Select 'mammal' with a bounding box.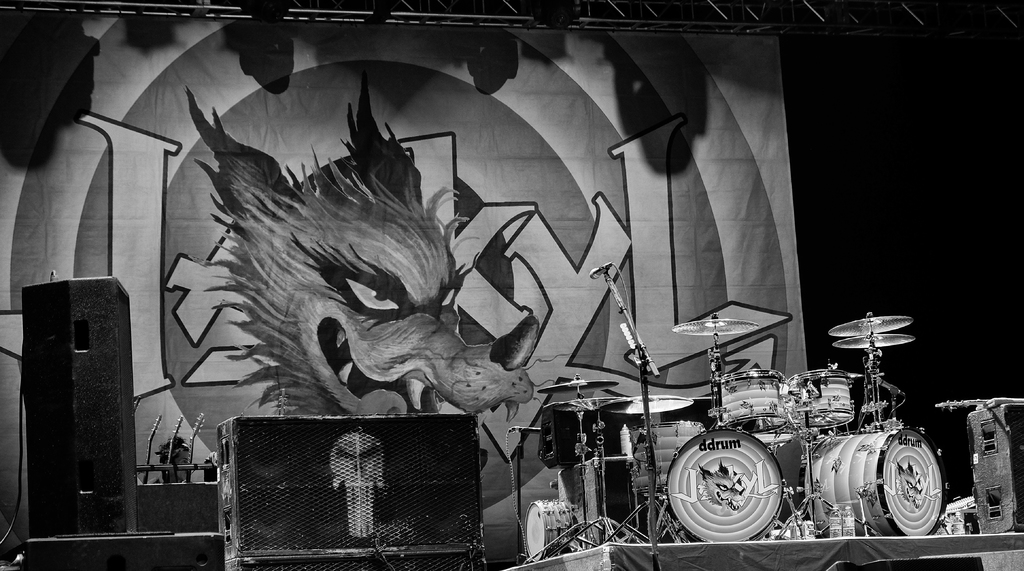
left=896, top=457, right=922, bottom=511.
